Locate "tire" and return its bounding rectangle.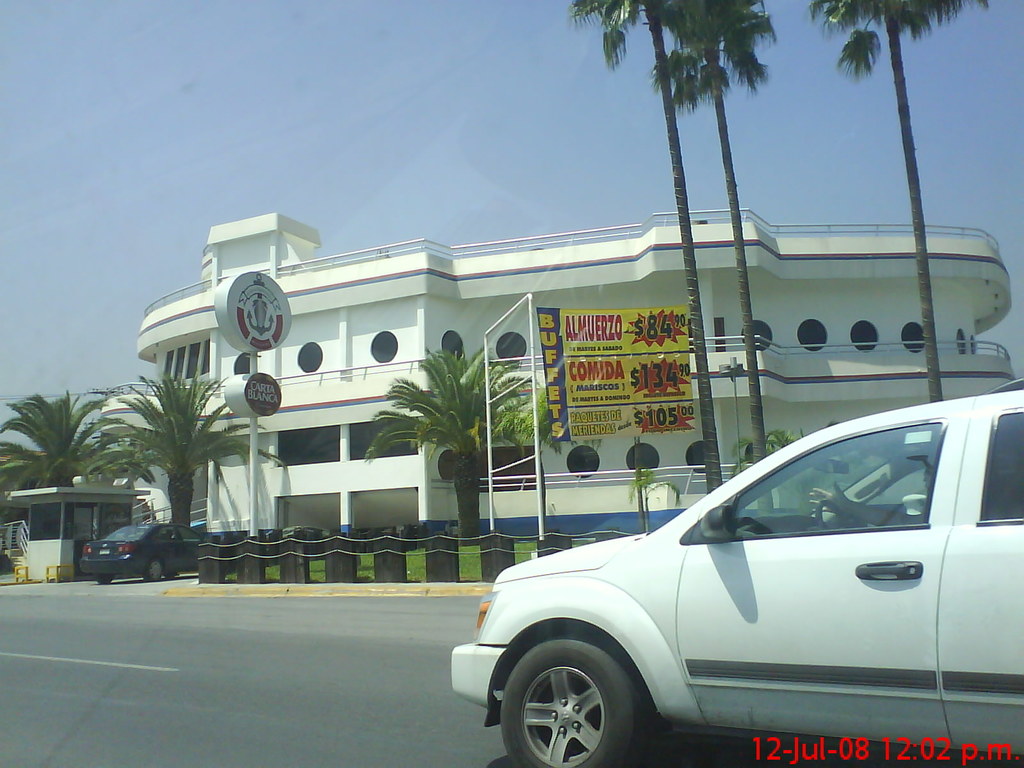
left=96, top=575, right=112, bottom=584.
